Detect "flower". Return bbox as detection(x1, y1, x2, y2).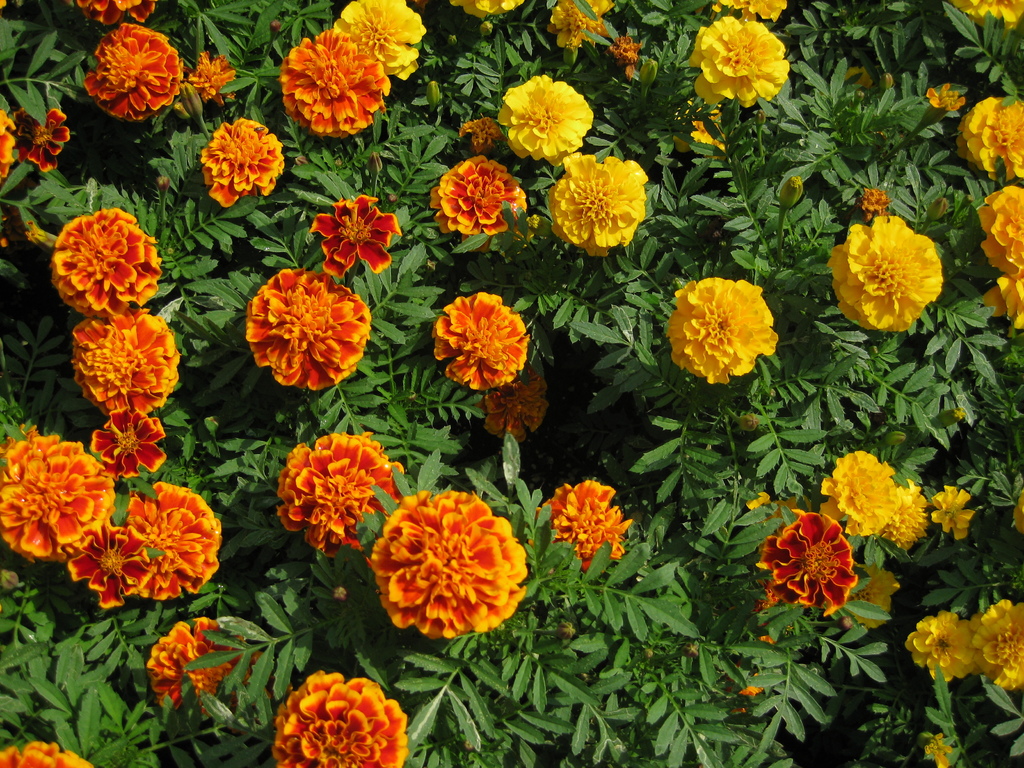
detection(749, 512, 863, 631).
